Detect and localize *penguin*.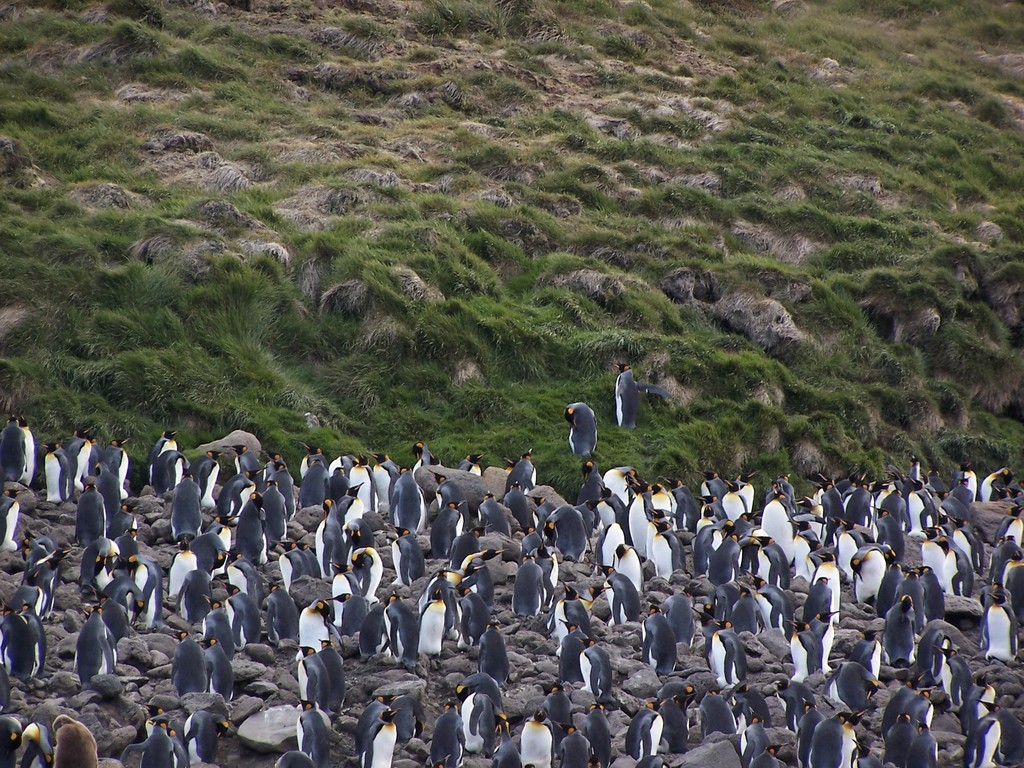
Localized at box(561, 399, 598, 461).
